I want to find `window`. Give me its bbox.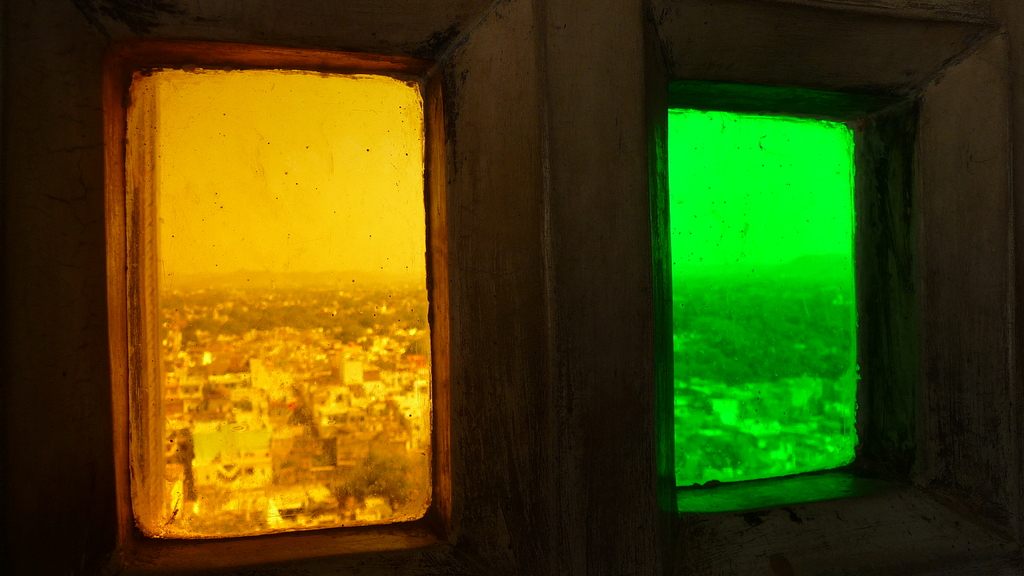
detection(656, 83, 927, 528).
